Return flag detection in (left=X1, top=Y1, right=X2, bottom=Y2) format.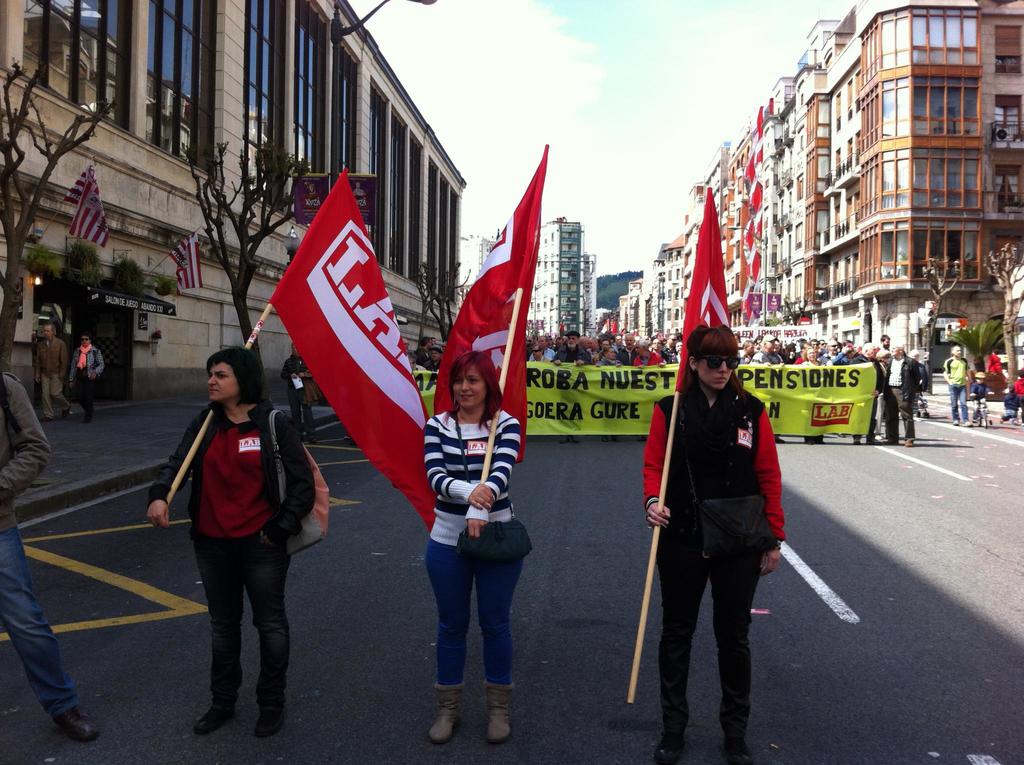
(left=612, top=317, right=620, bottom=343).
